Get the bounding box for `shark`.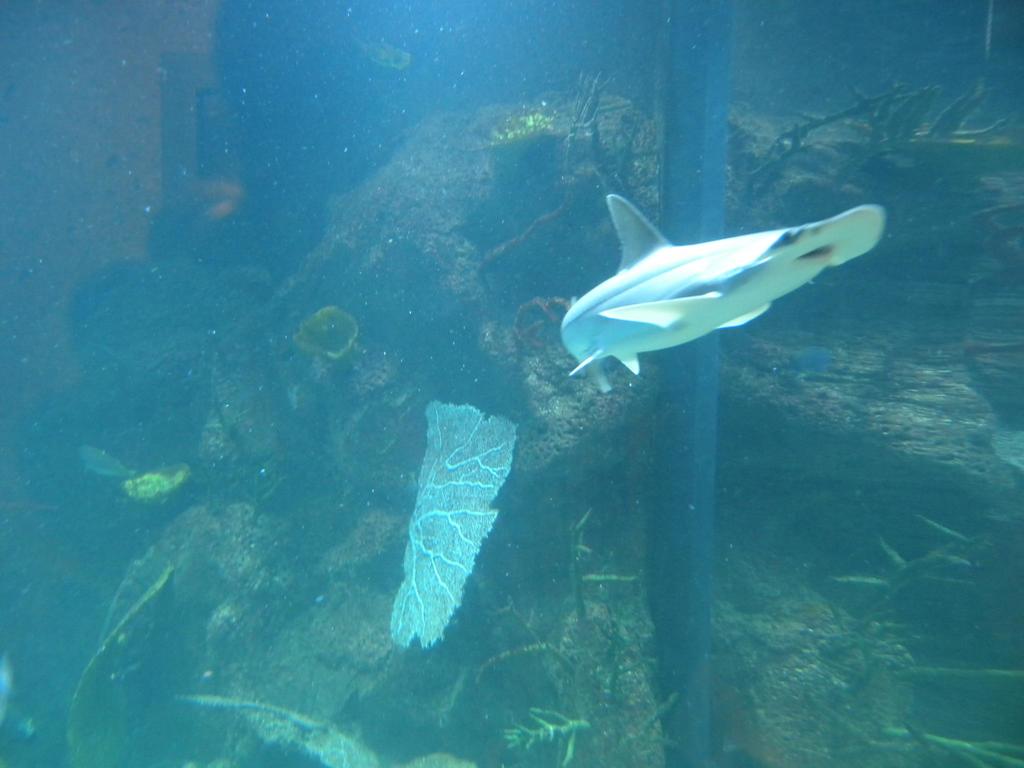
{"left": 571, "top": 188, "right": 879, "bottom": 387}.
